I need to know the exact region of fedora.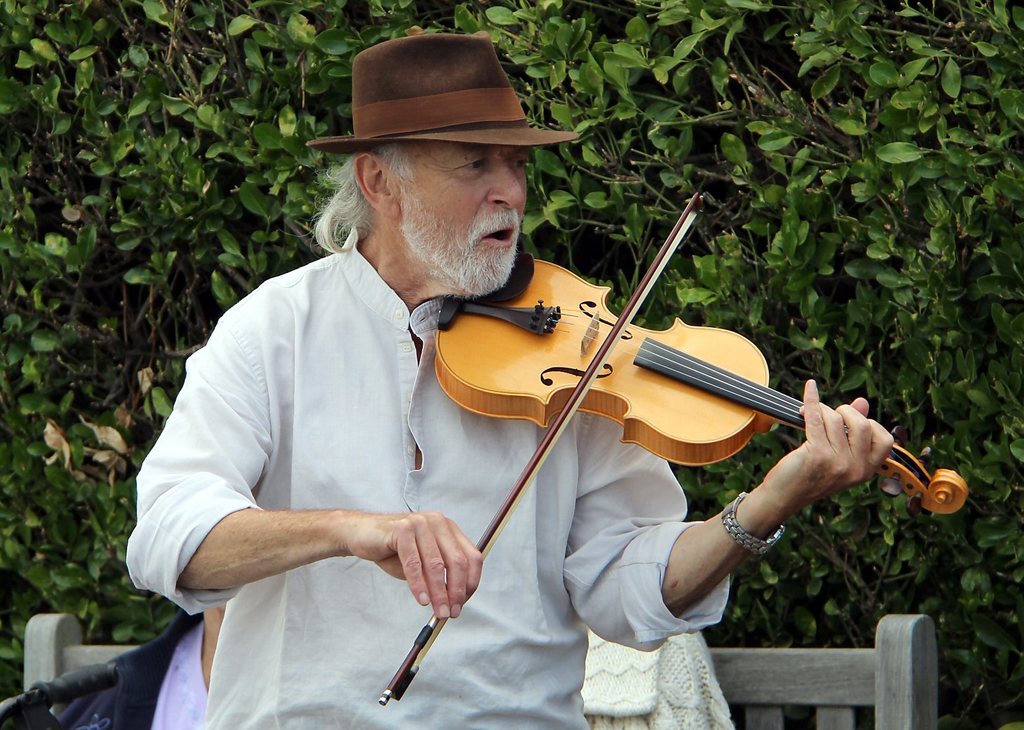
Region: select_region(310, 34, 574, 152).
